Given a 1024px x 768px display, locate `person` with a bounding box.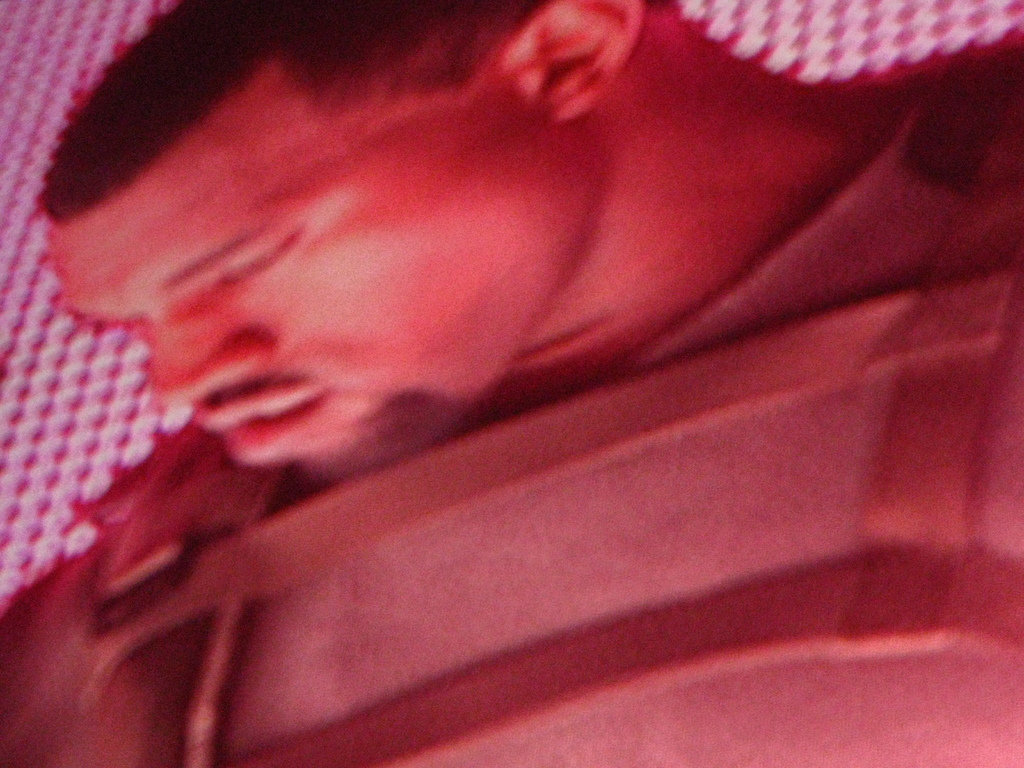
Located: crop(0, 0, 959, 765).
